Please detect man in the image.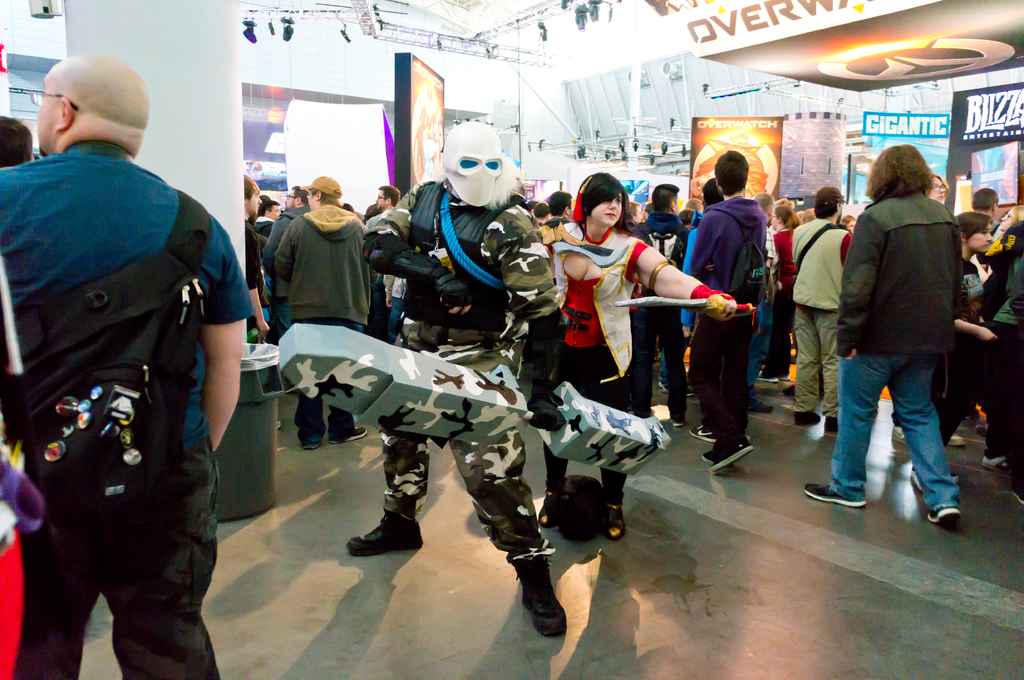
left=635, top=182, right=692, bottom=429.
